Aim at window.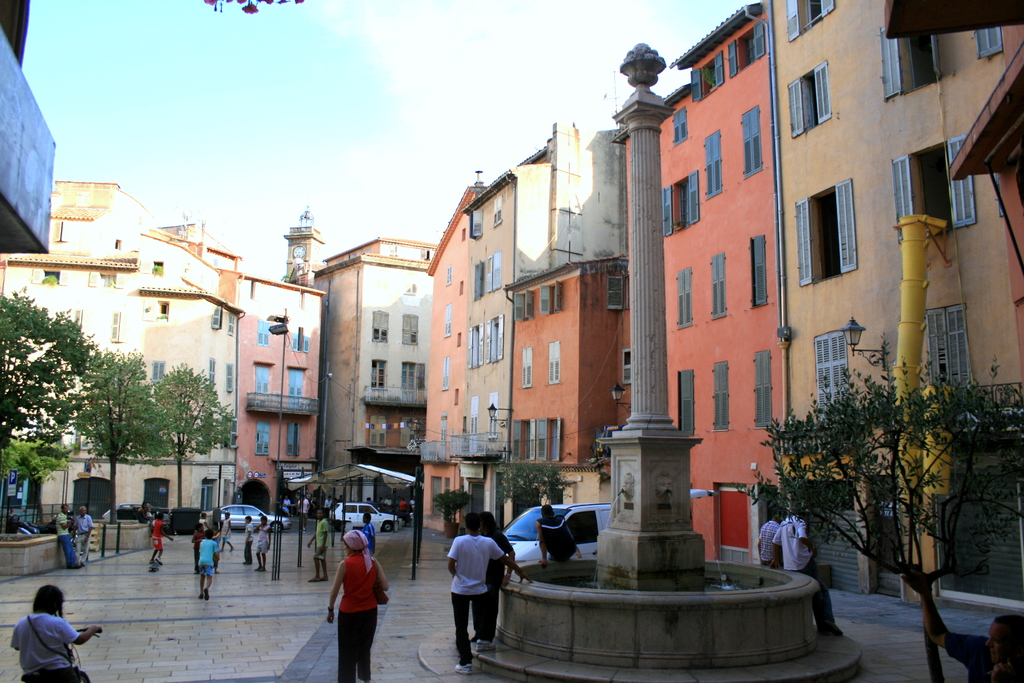
Aimed at {"x1": 749, "y1": 235, "x2": 768, "y2": 309}.
